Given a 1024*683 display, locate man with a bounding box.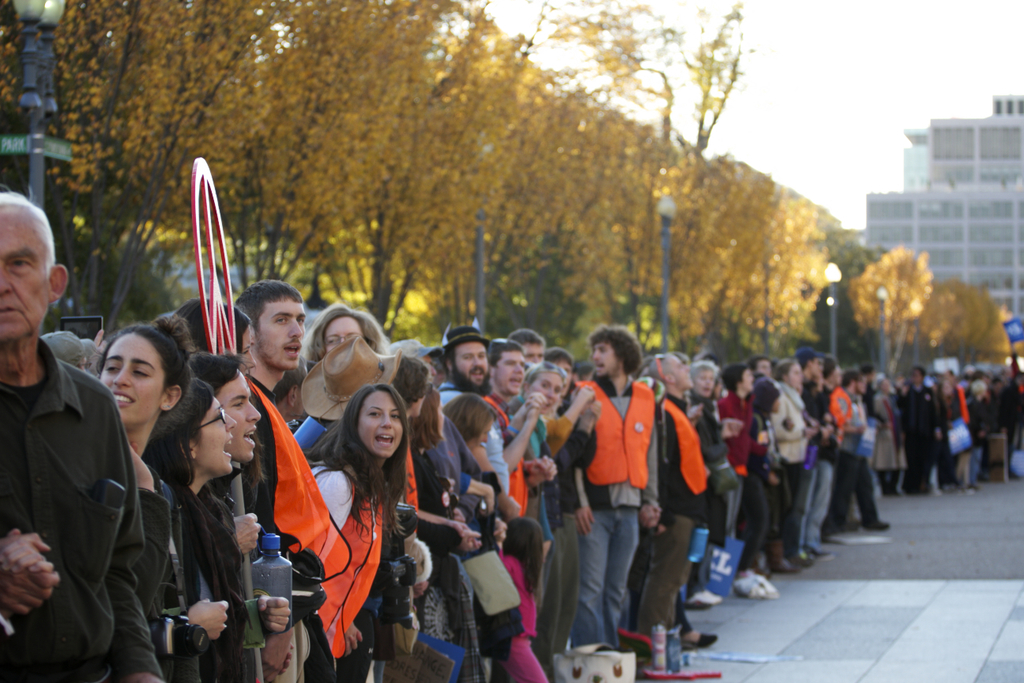
Located: x1=820 y1=369 x2=870 y2=541.
